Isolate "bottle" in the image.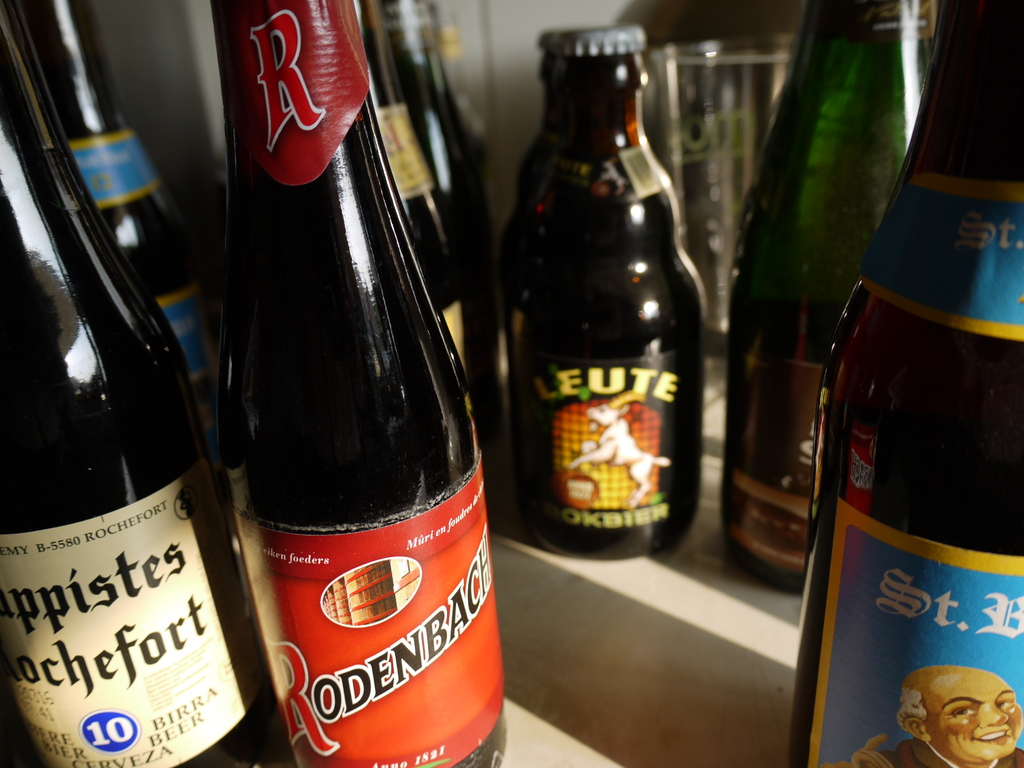
Isolated region: <box>305,0,476,410</box>.
